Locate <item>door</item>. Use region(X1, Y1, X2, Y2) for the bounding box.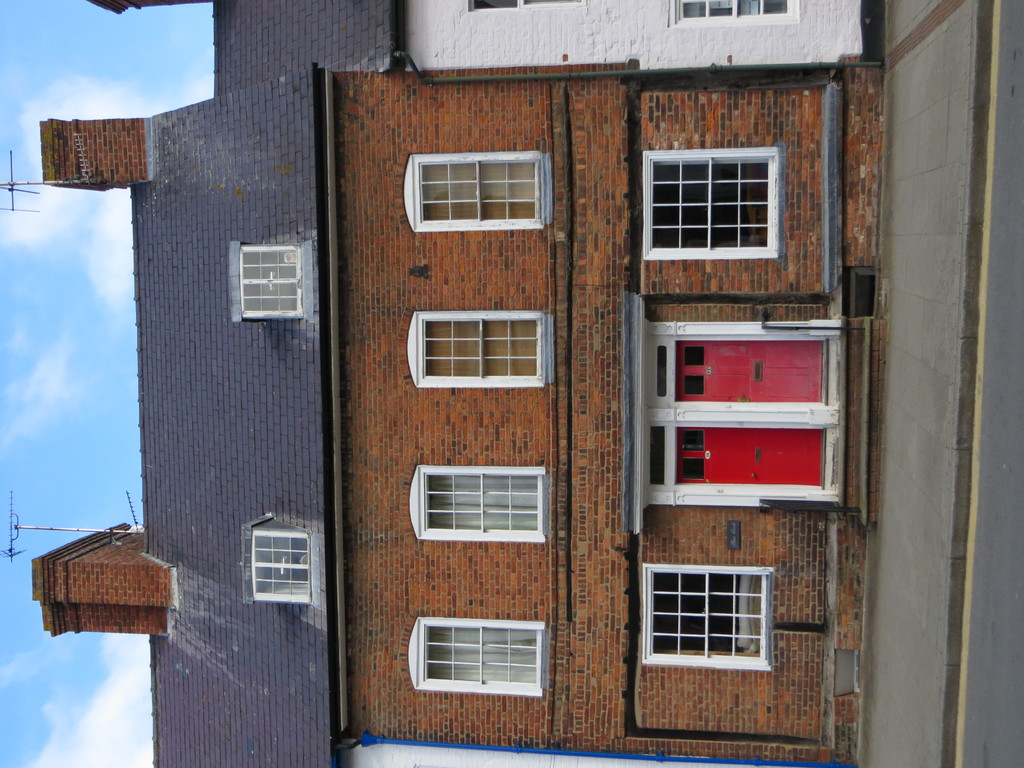
region(676, 342, 824, 404).
